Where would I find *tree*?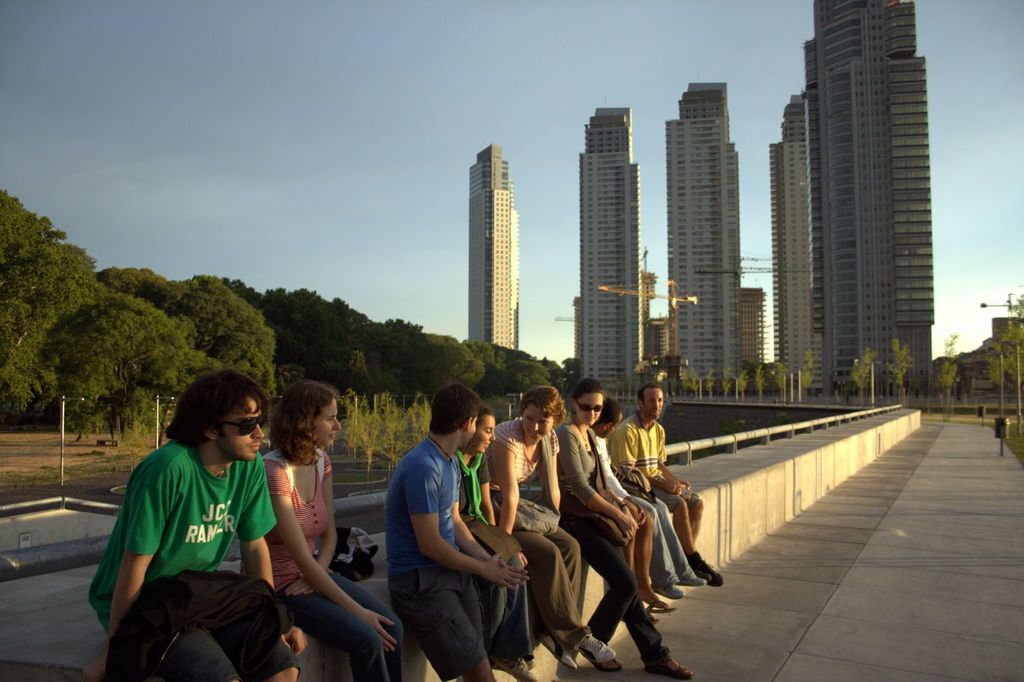
At select_region(937, 334, 957, 423).
